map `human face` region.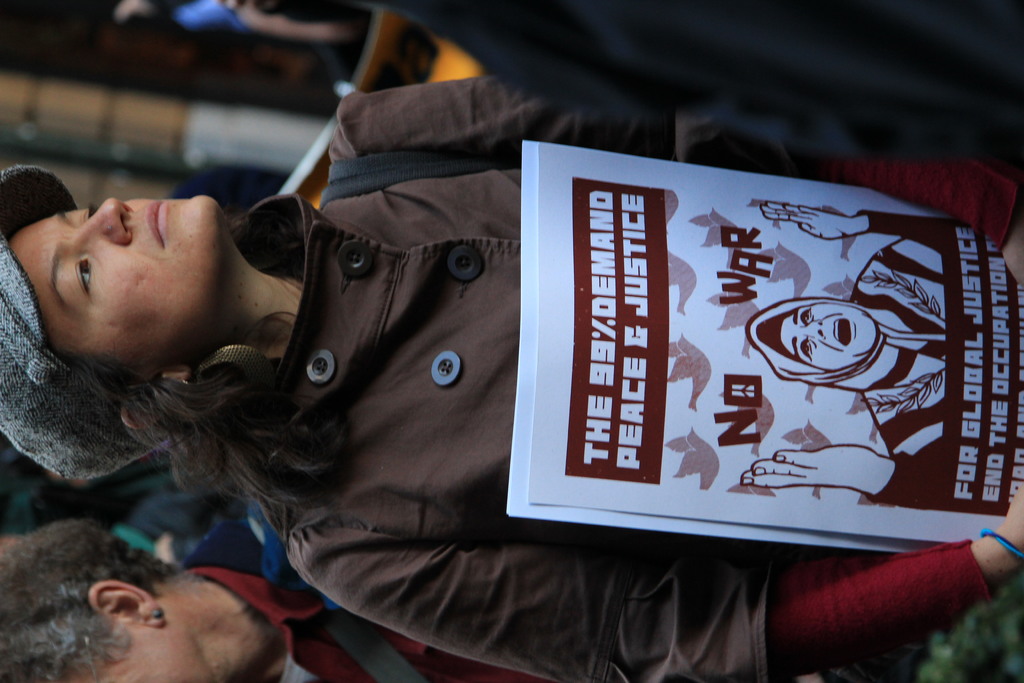
Mapped to <bbox>8, 194, 218, 364</bbox>.
